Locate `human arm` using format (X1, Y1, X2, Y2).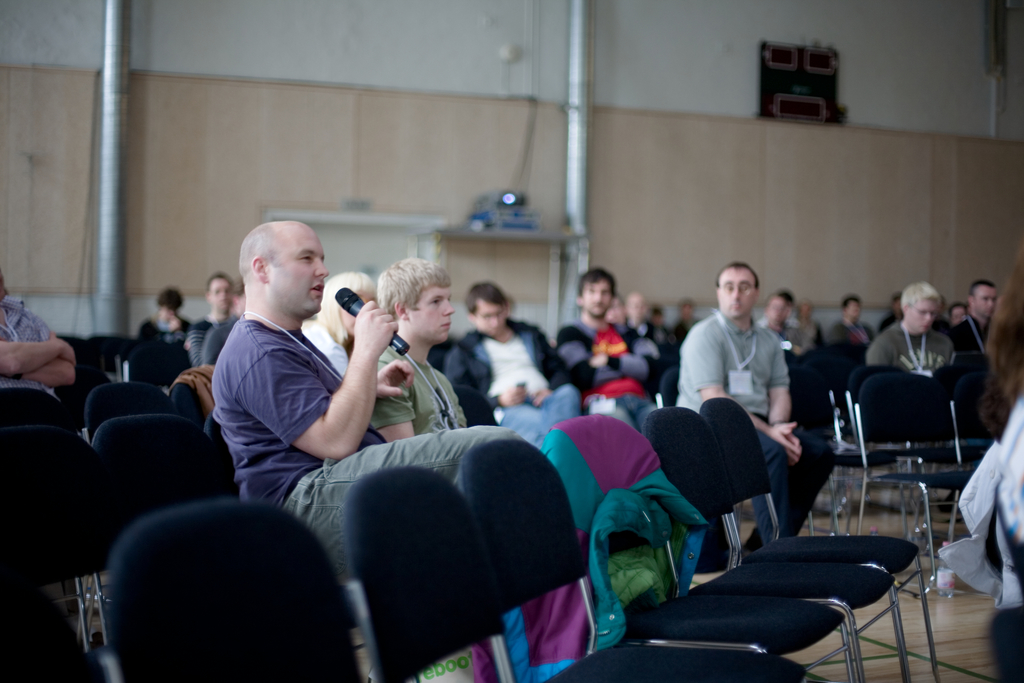
(453, 345, 528, 413).
